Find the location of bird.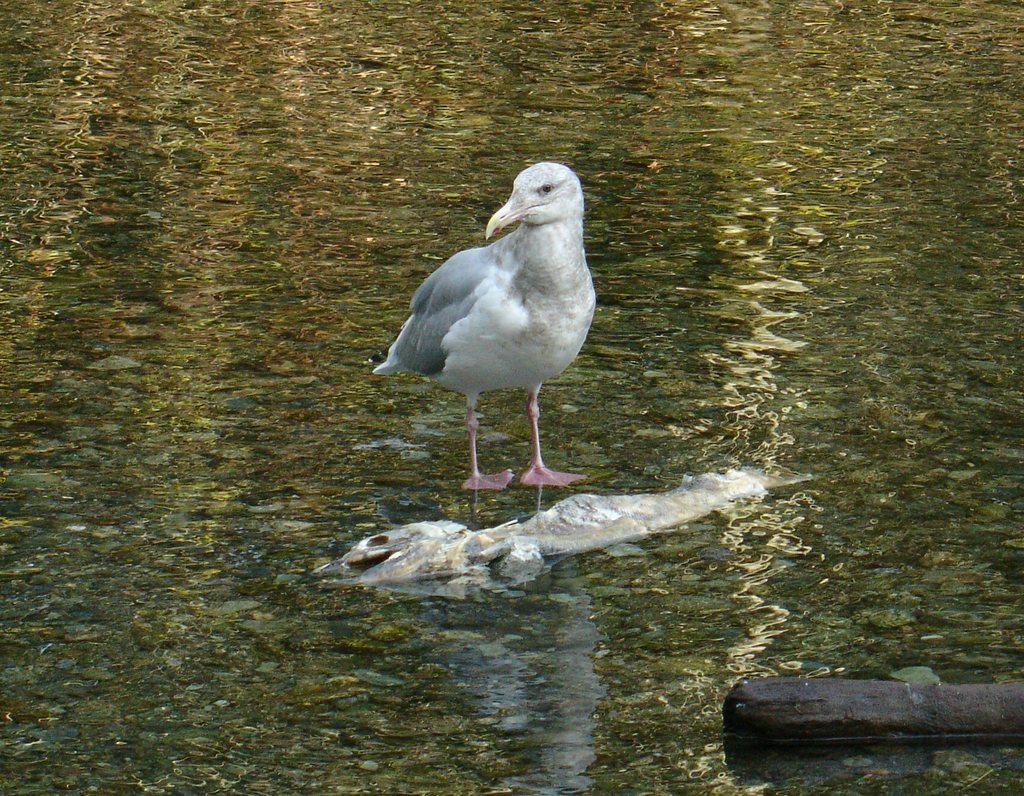
Location: left=373, top=161, right=609, bottom=480.
